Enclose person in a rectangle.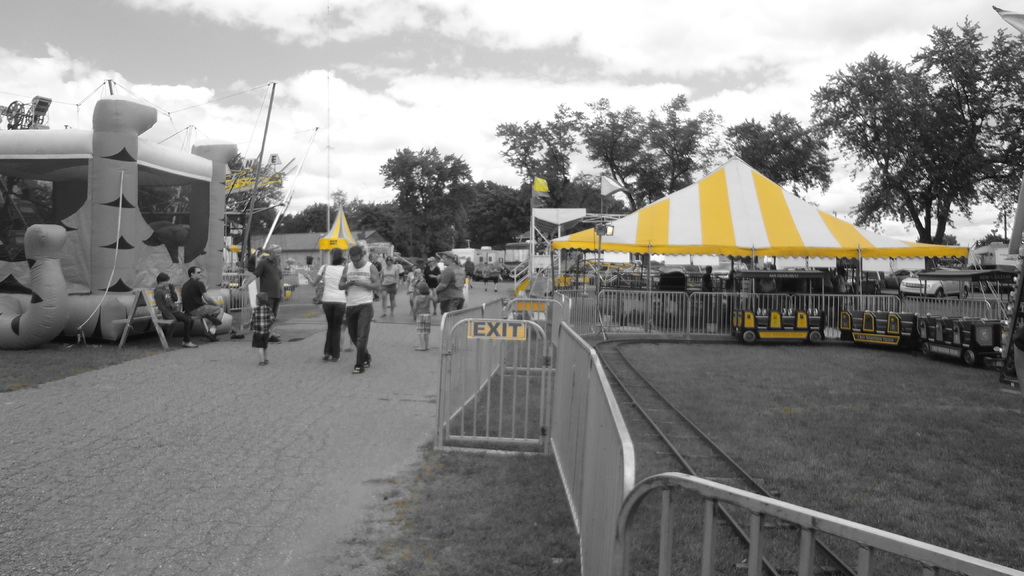
box=[246, 239, 291, 339].
